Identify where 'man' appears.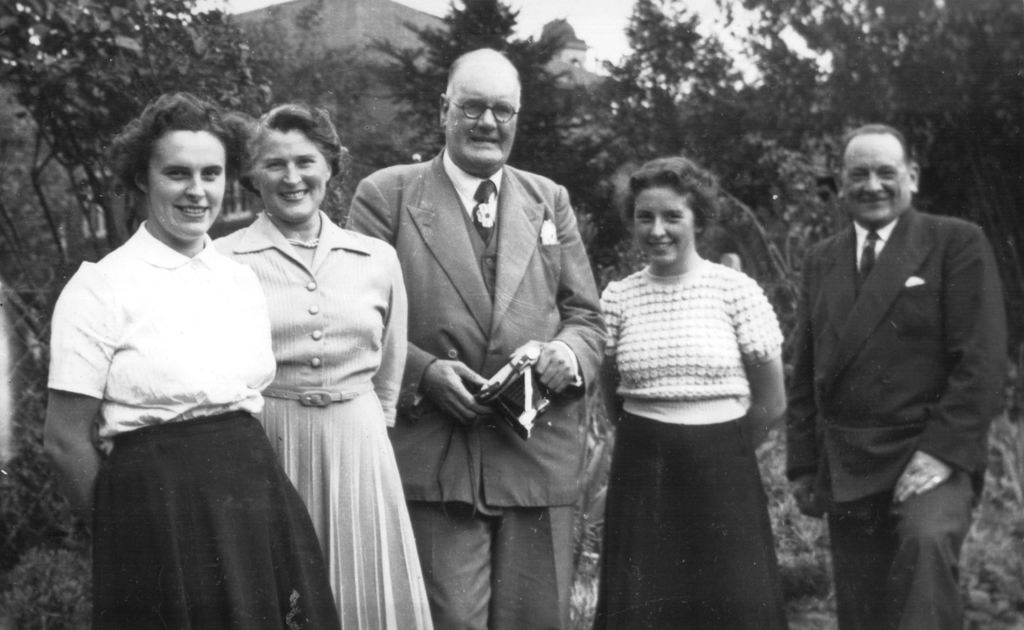
Appears at bbox(340, 43, 612, 629).
